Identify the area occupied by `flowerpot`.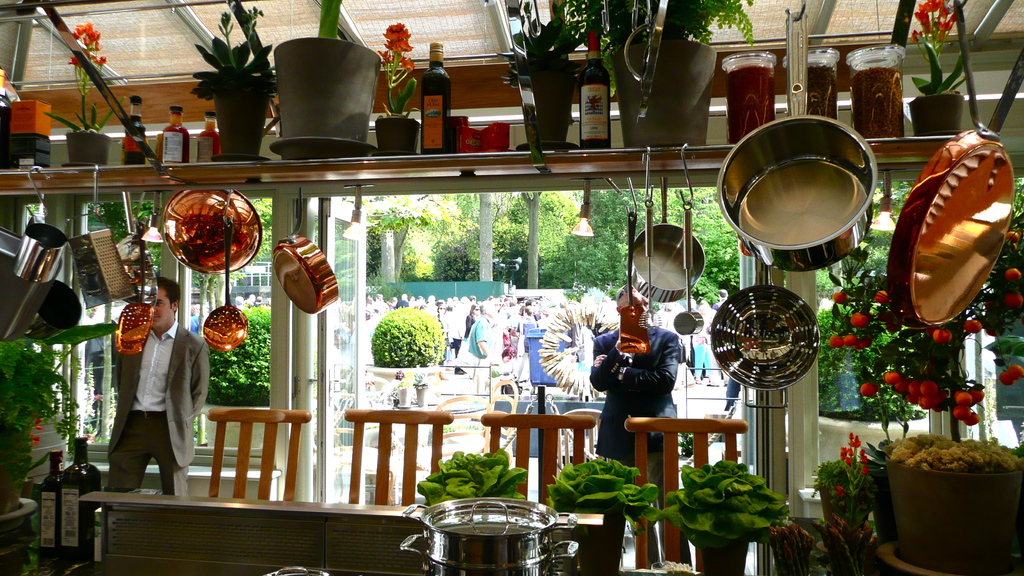
Area: select_region(369, 119, 420, 151).
